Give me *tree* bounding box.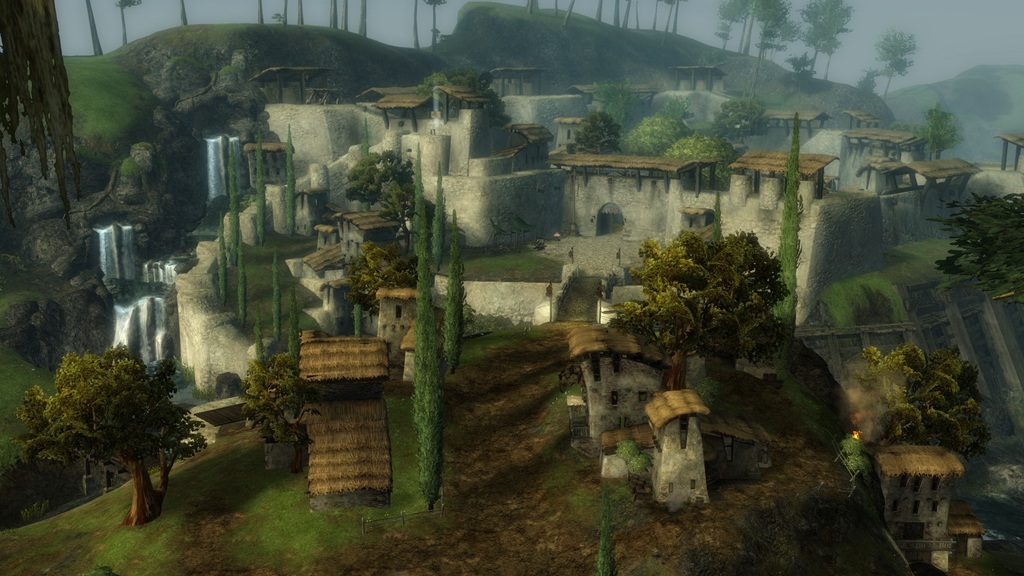
Rect(871, 29, 918, 105).
